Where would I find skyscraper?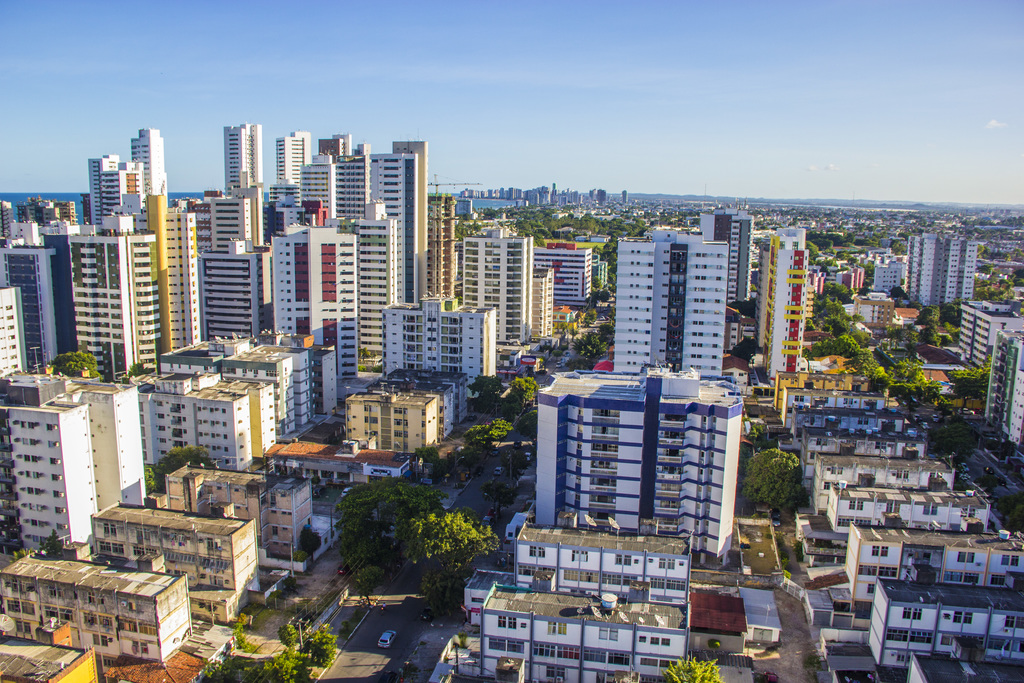
At bbox=(67, 229, 160, 372).
